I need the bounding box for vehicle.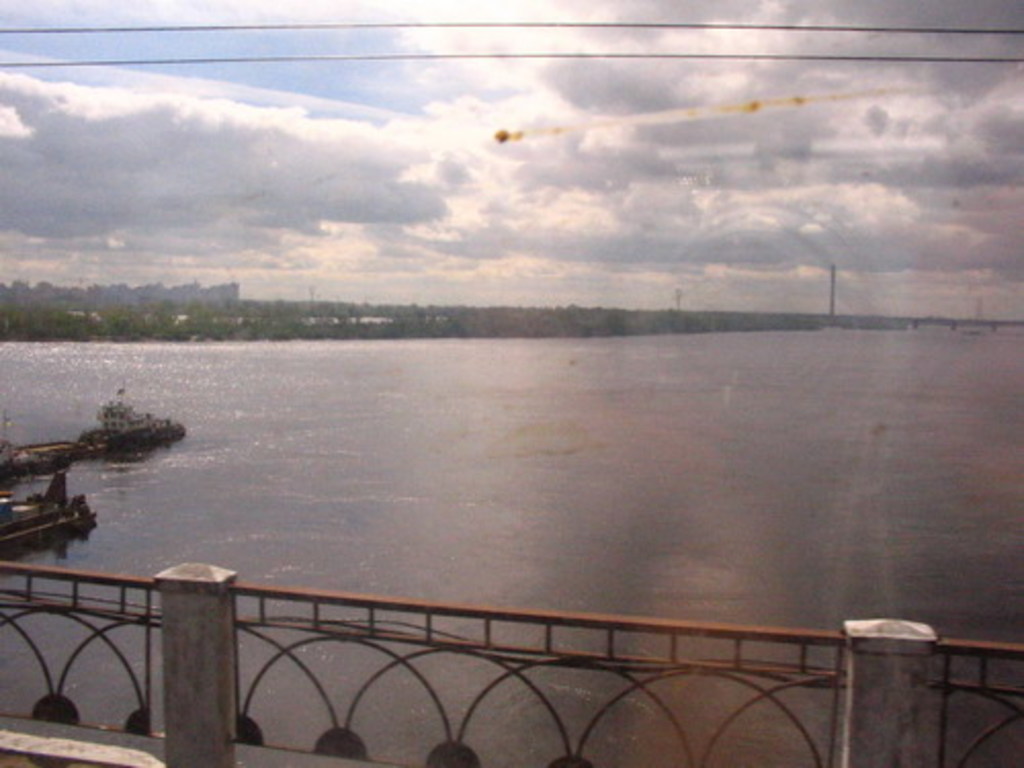
Here it is: crop(2, 449, 115, 549).
